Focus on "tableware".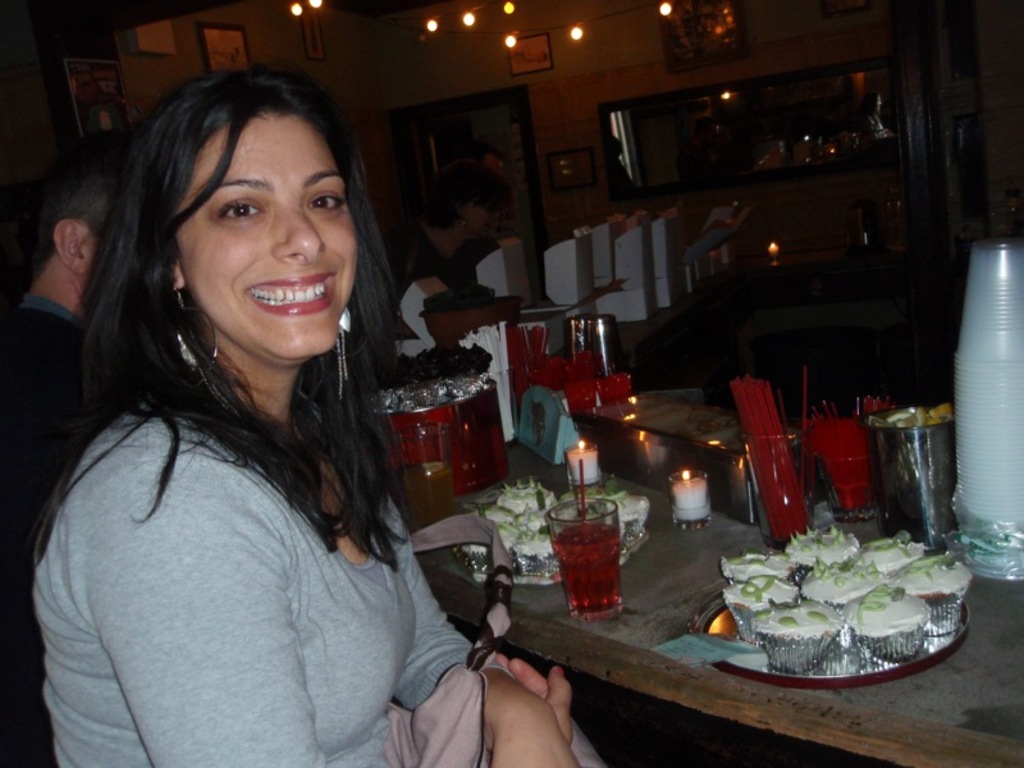
Focused at detection(402, 425, 448, 535).
